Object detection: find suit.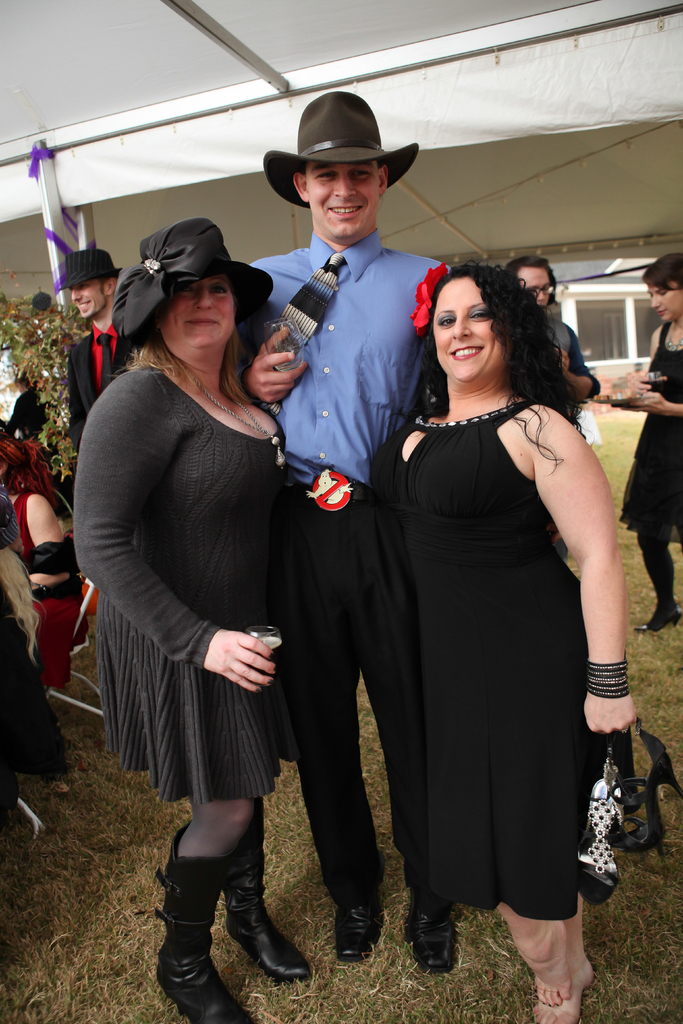
box(67, 324, 138, 450).
